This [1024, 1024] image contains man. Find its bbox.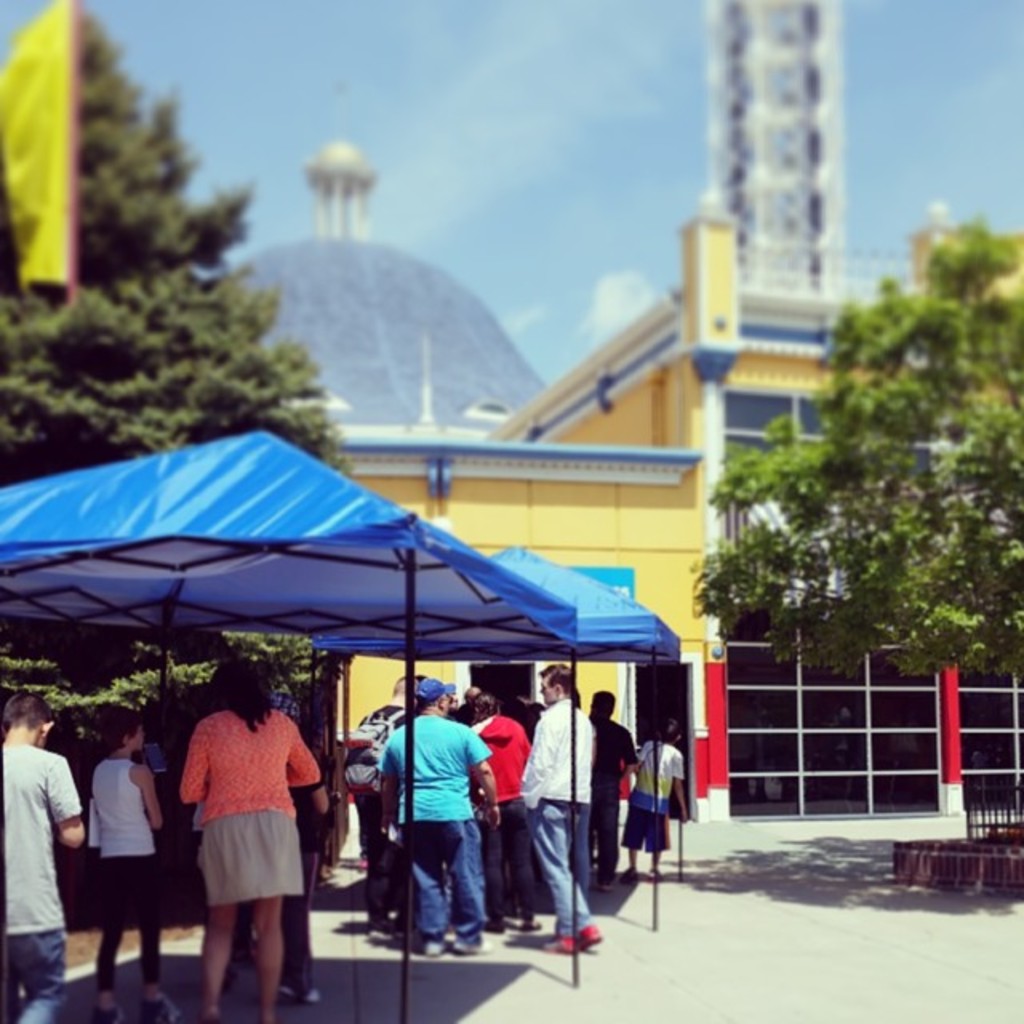
x1=590 y1=690 x2=637 y2=888.
